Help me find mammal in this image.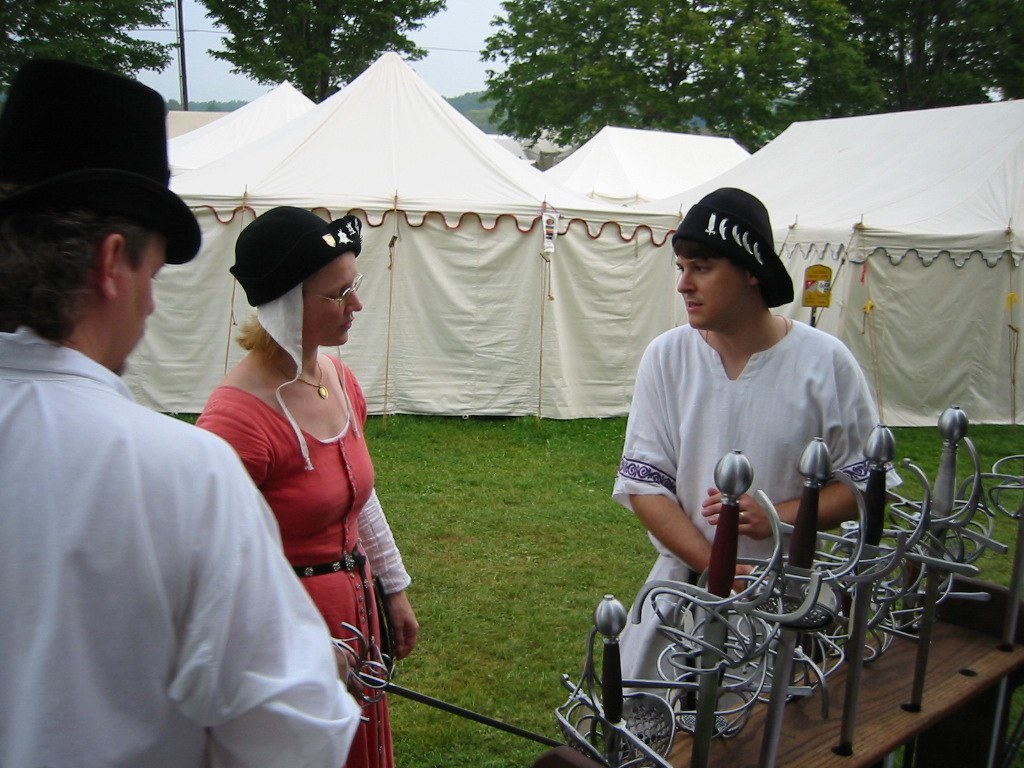
Found it: BBox(195, 212, 420, 767).
